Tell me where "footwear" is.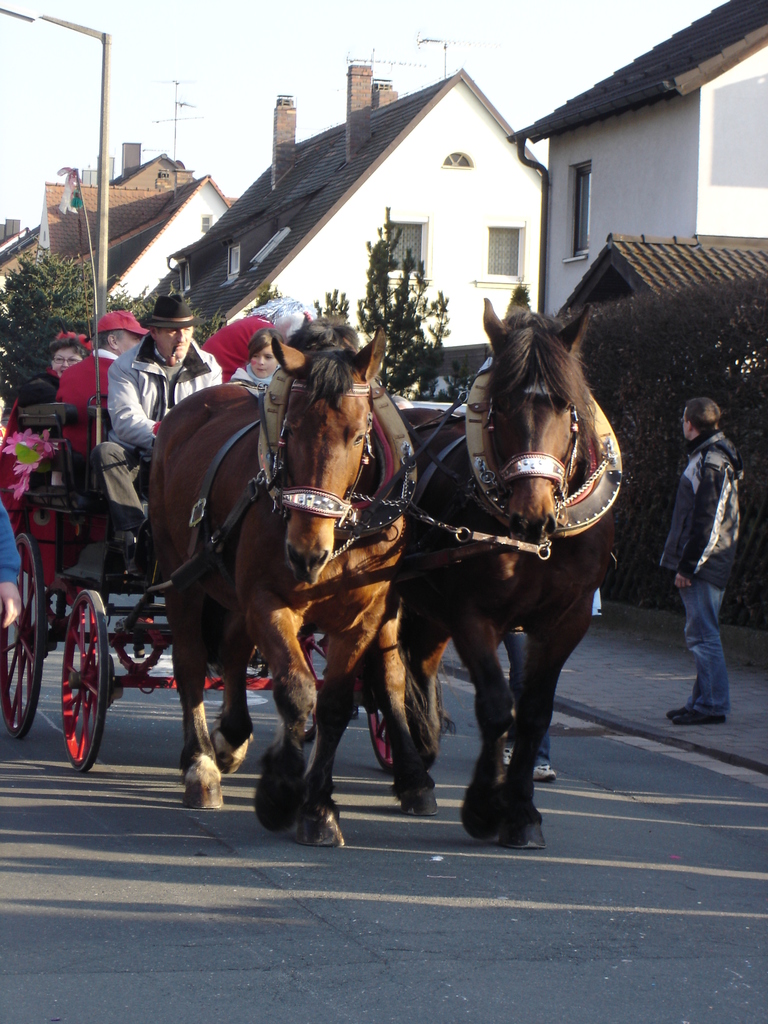
"footwear" is at bbox=[55, 538, 118, 590].
